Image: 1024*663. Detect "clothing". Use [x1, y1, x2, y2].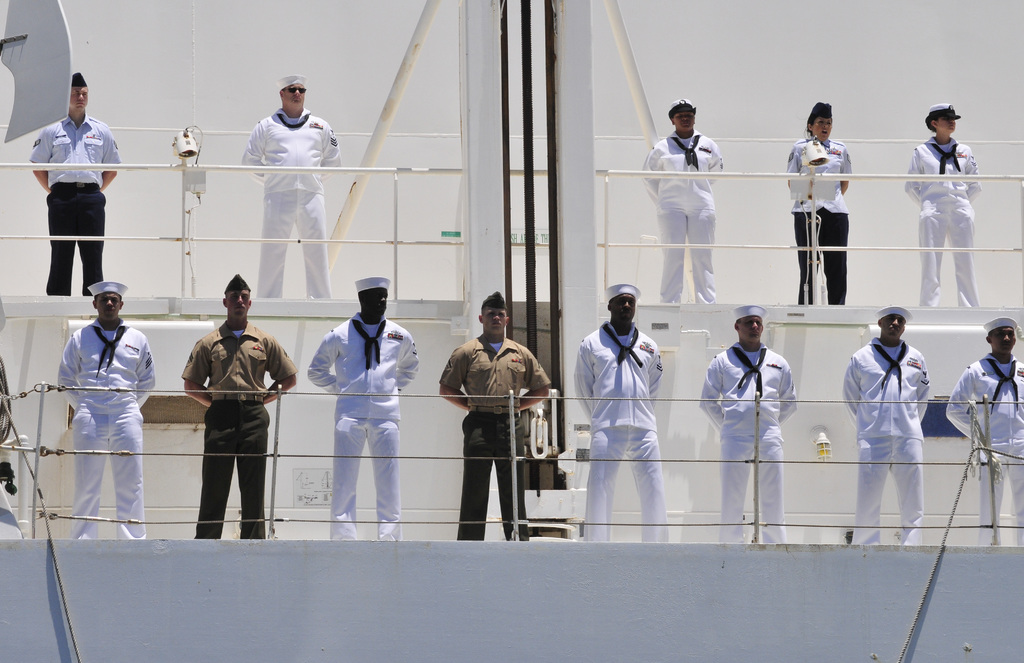
[21, 116, 120, 294].
